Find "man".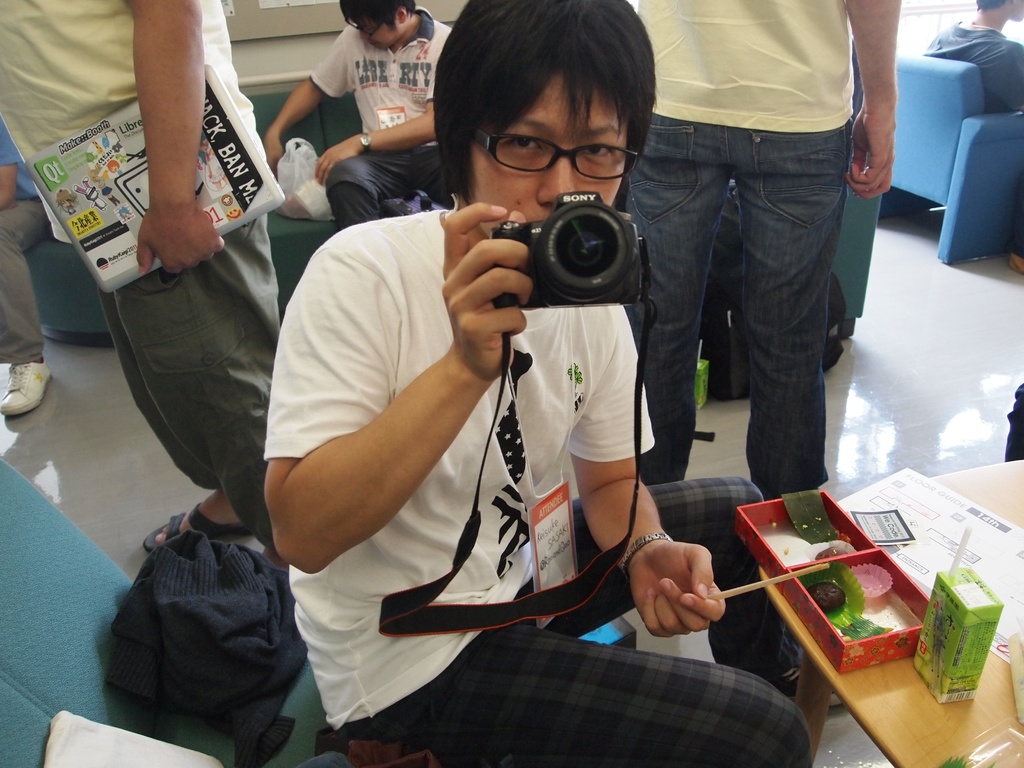
select_region(925, 0, 1023, 273).
